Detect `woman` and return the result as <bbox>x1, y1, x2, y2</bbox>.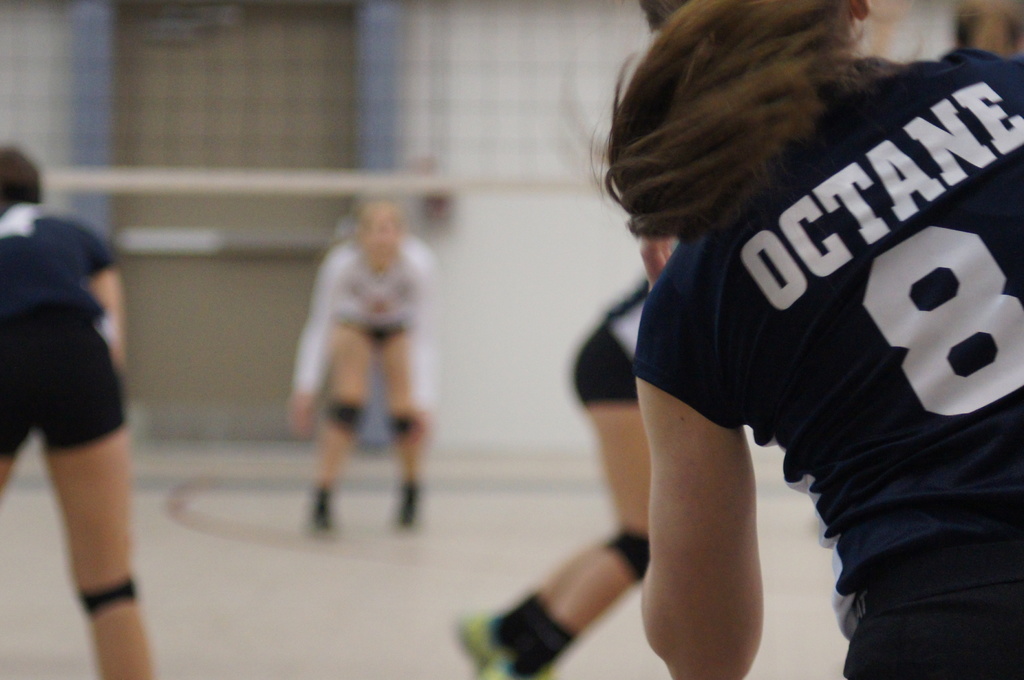
<bbox>451, 226, 689, 679</bbox>.
